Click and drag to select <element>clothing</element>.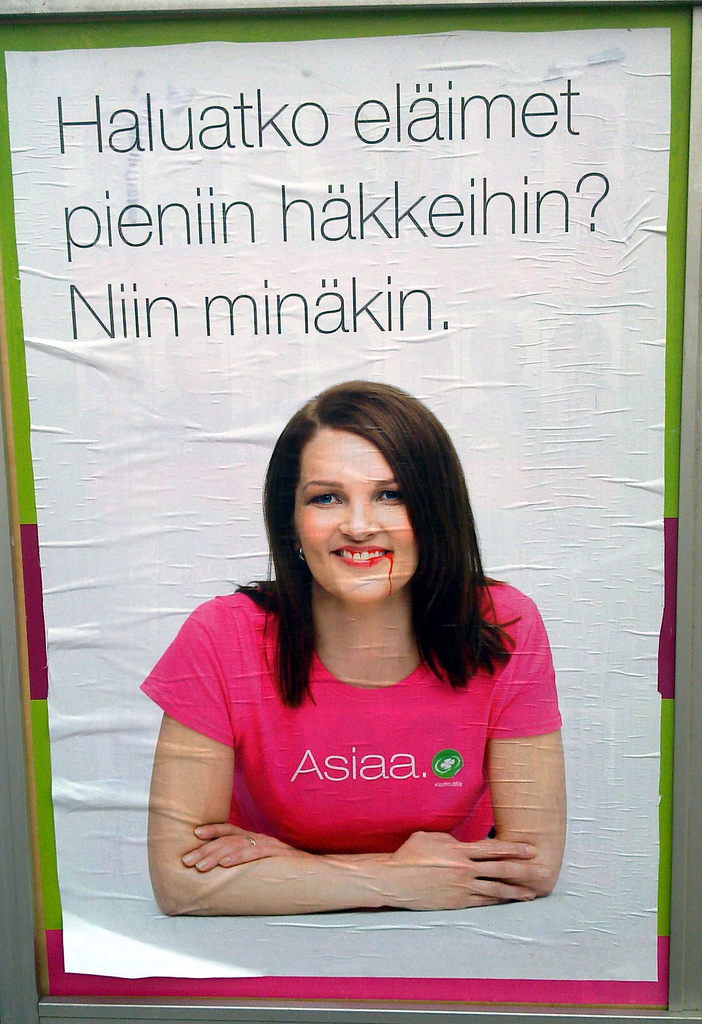
Selection: box(131, 571, 561, 852).
